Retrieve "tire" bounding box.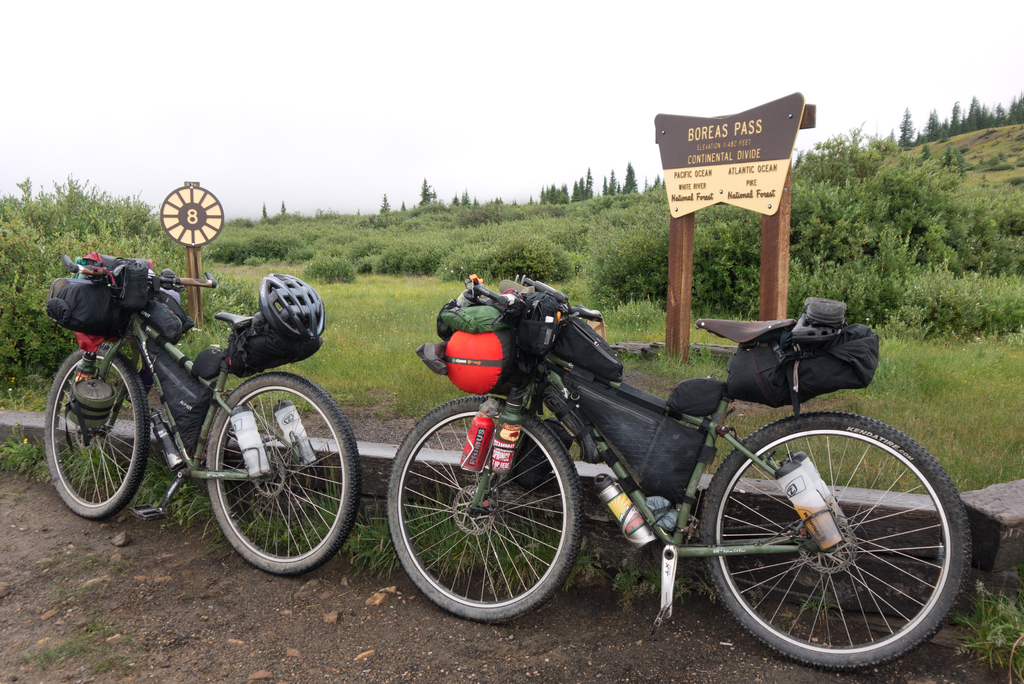
Bounding box: (206, 371, 360, 578).
